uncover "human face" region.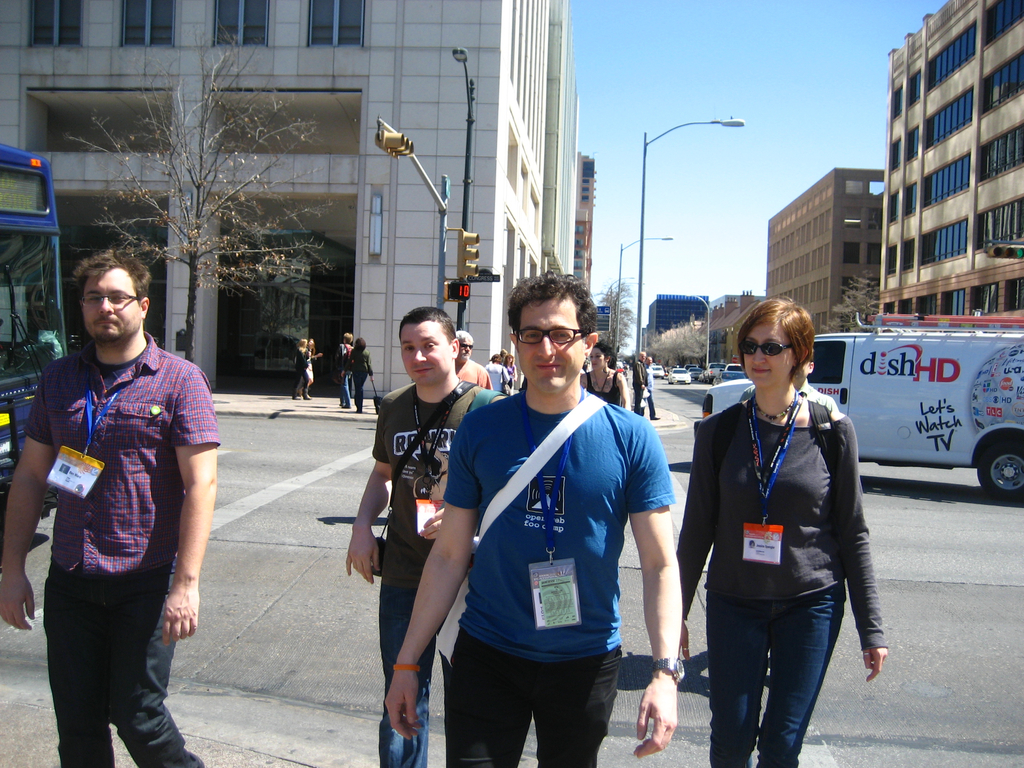
Uncovered: box(81, 265, 147, 339).
